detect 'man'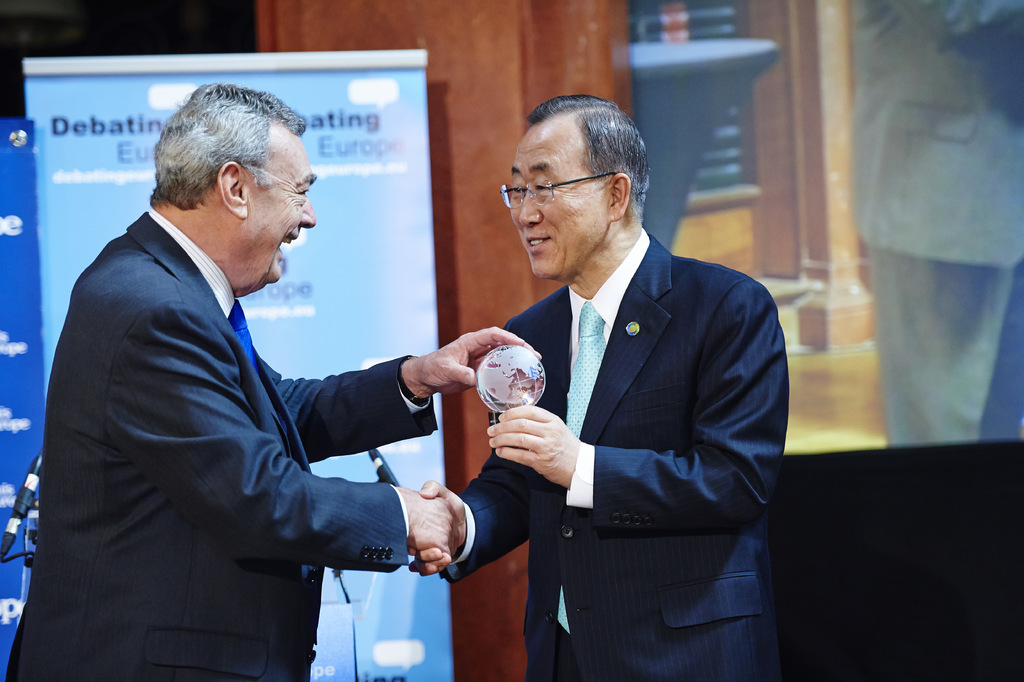
pyautogui.locateOnScreen(407, 93, 785, 681)
